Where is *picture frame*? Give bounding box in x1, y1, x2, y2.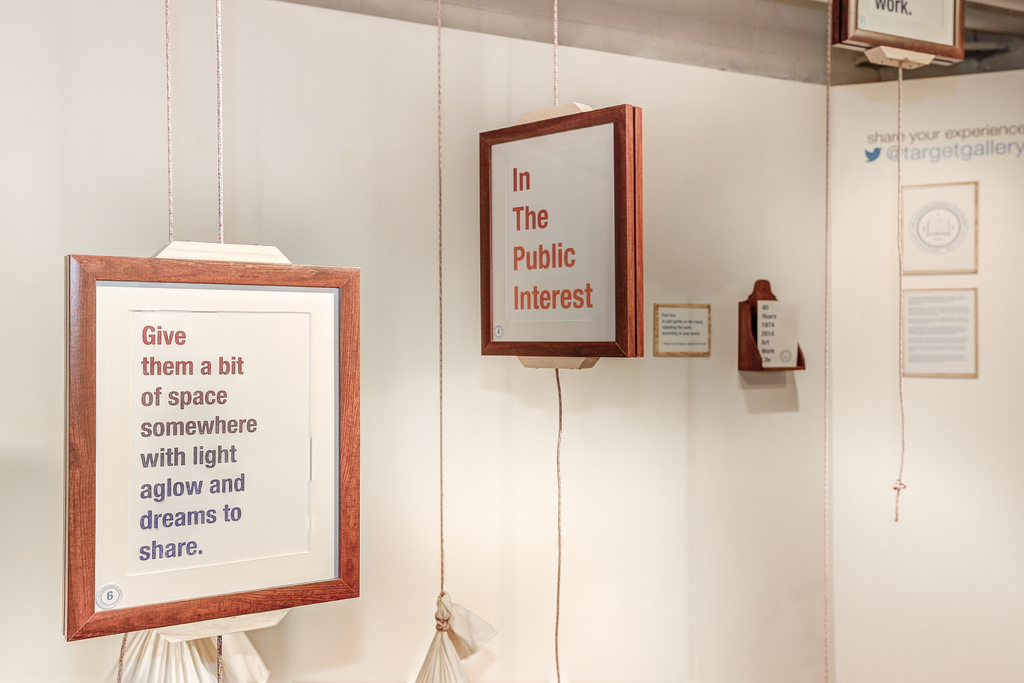
479, 102, 643, 357.
